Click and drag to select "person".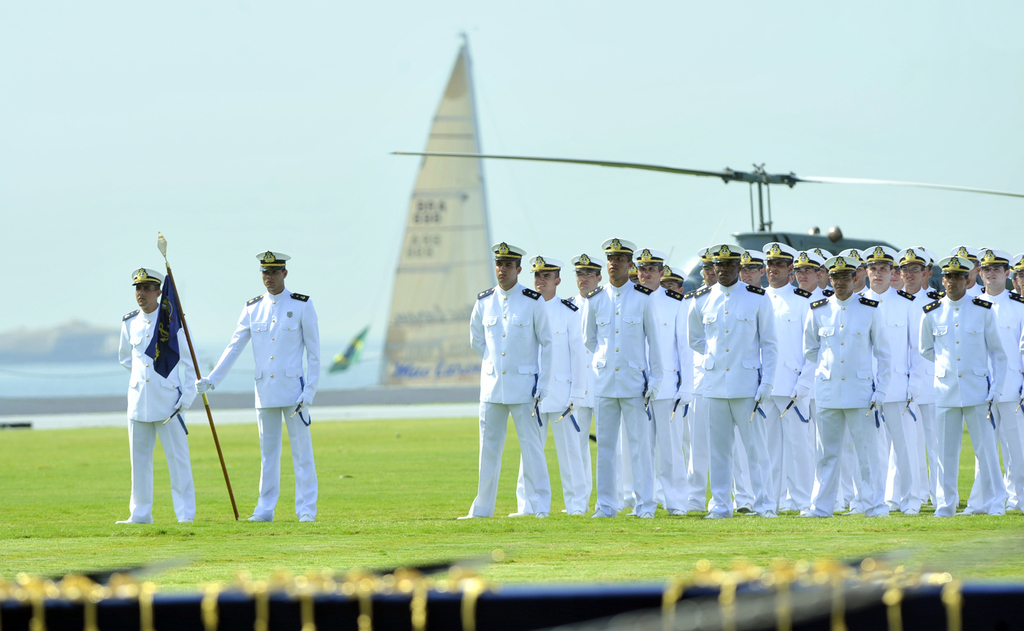
Selection: {"x1": 195, "y1": 249, "x2": 323, "y2": 527}.
